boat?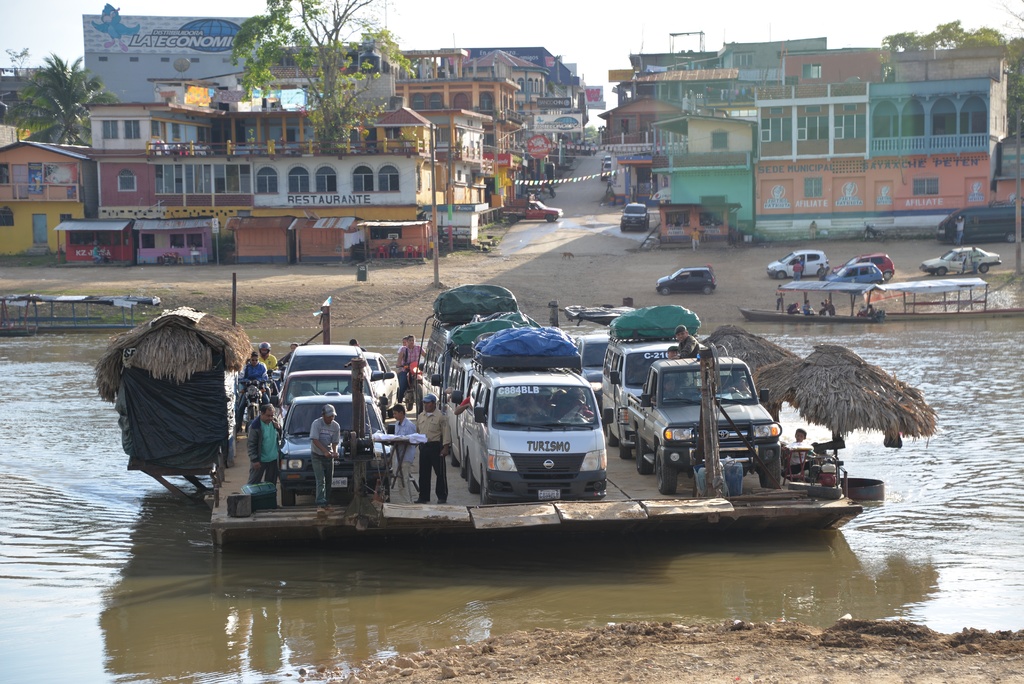
Rect(94, 281, 937, 546)
